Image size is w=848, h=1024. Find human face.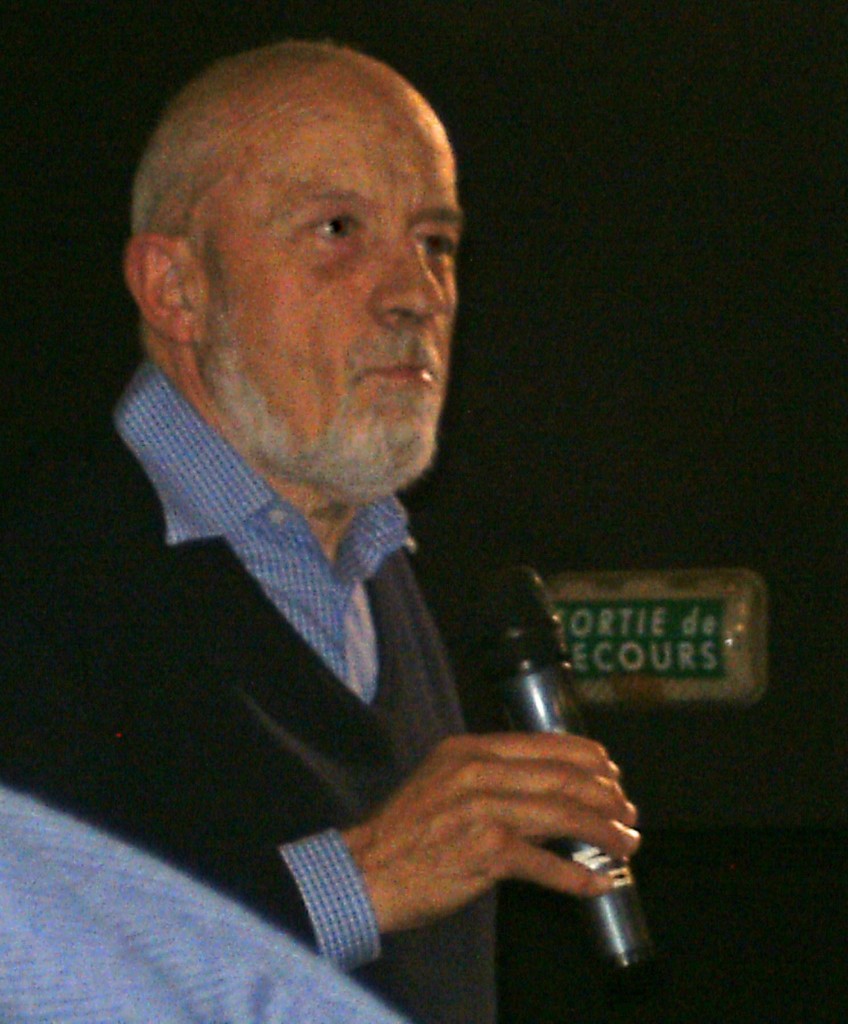
[191, 111, 461, 500].
